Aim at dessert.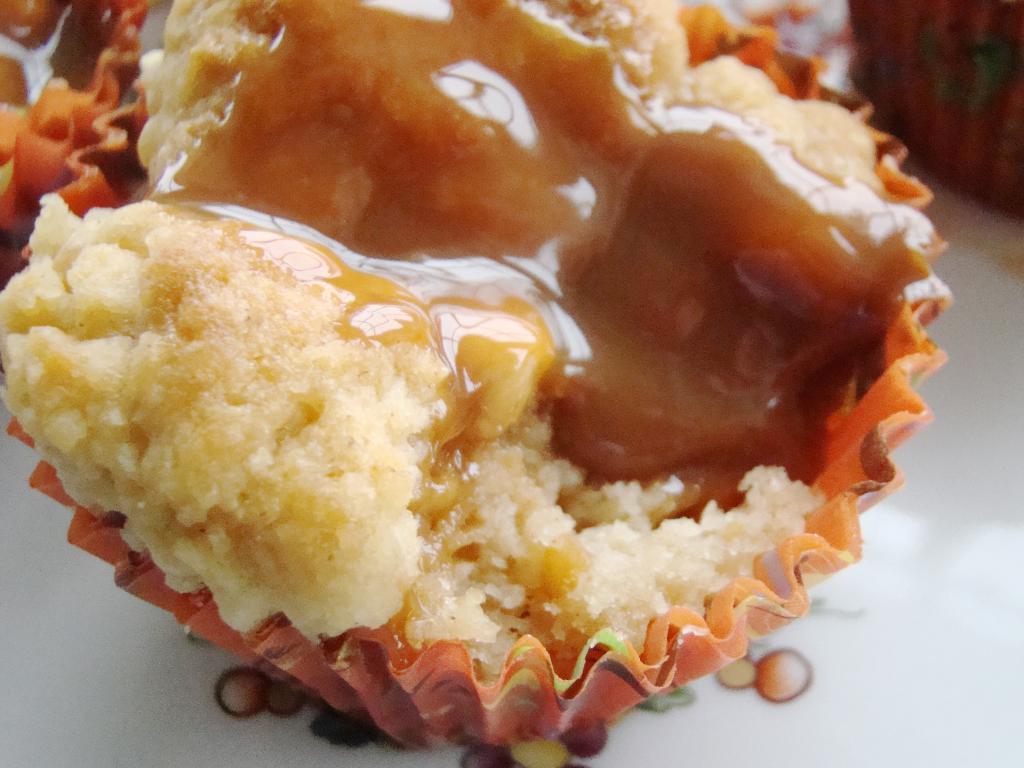
Aimed at l=23, t=56, r=908, b=740.
